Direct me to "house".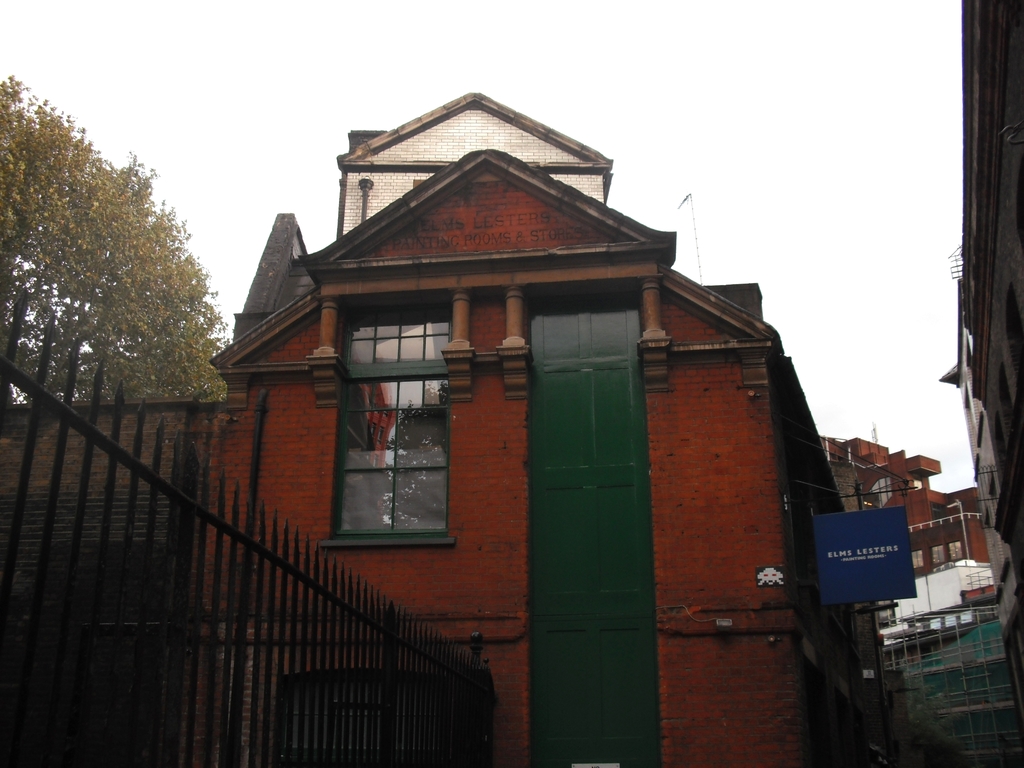
Direction: select_region(941, 0, 1023, 739).
